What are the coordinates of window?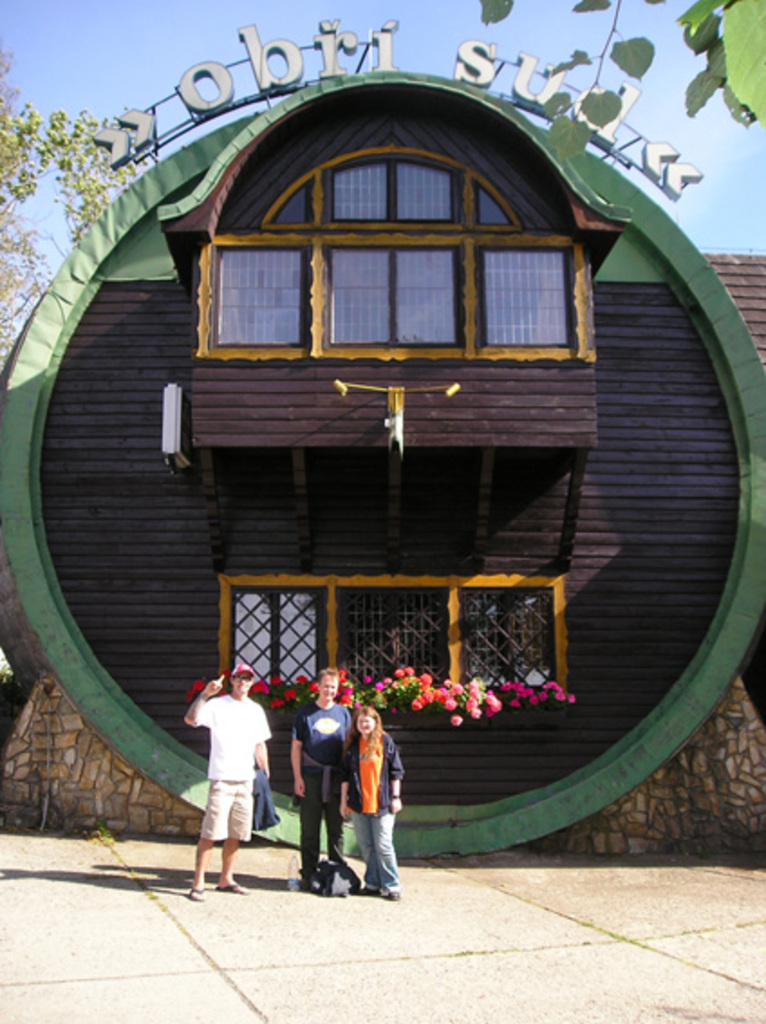
x1=226 y1=228 x2=304 y2=343.
